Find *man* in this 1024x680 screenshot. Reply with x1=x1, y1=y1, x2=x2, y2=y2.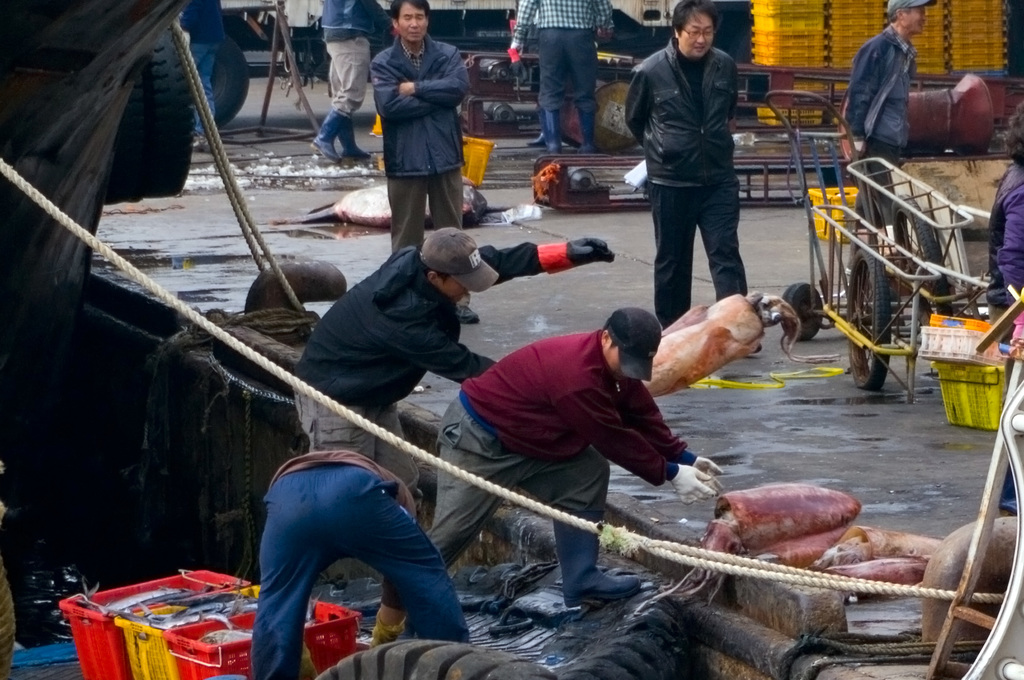
x1=228, y1=433, x2=493, y2=679.
